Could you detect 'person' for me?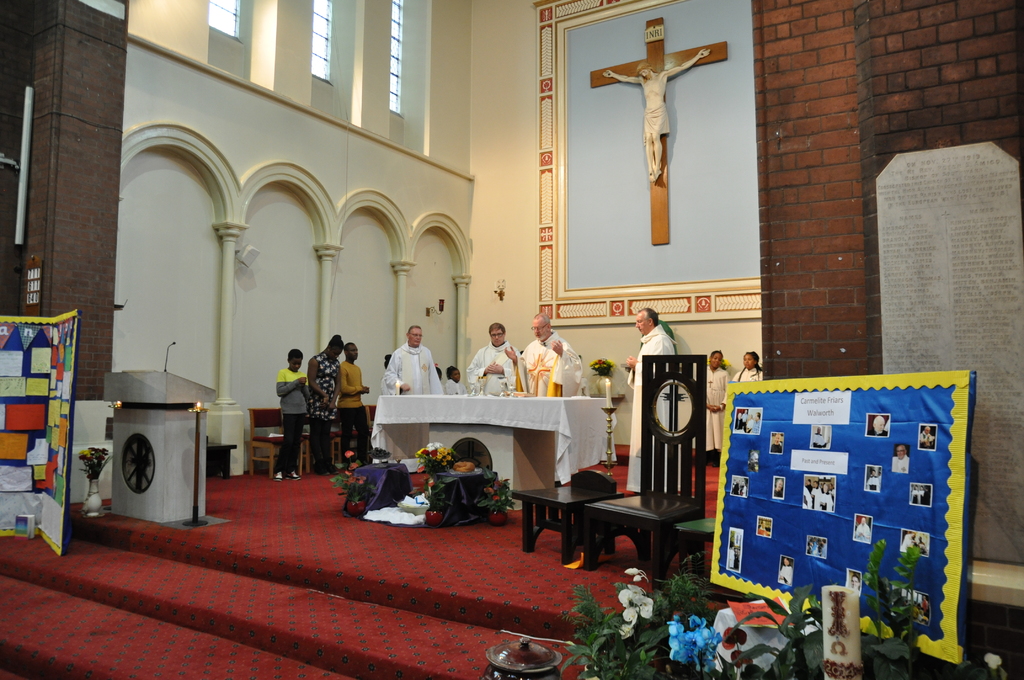
Detection result: [x1=468, y1=320, x2=519, y2=396].
